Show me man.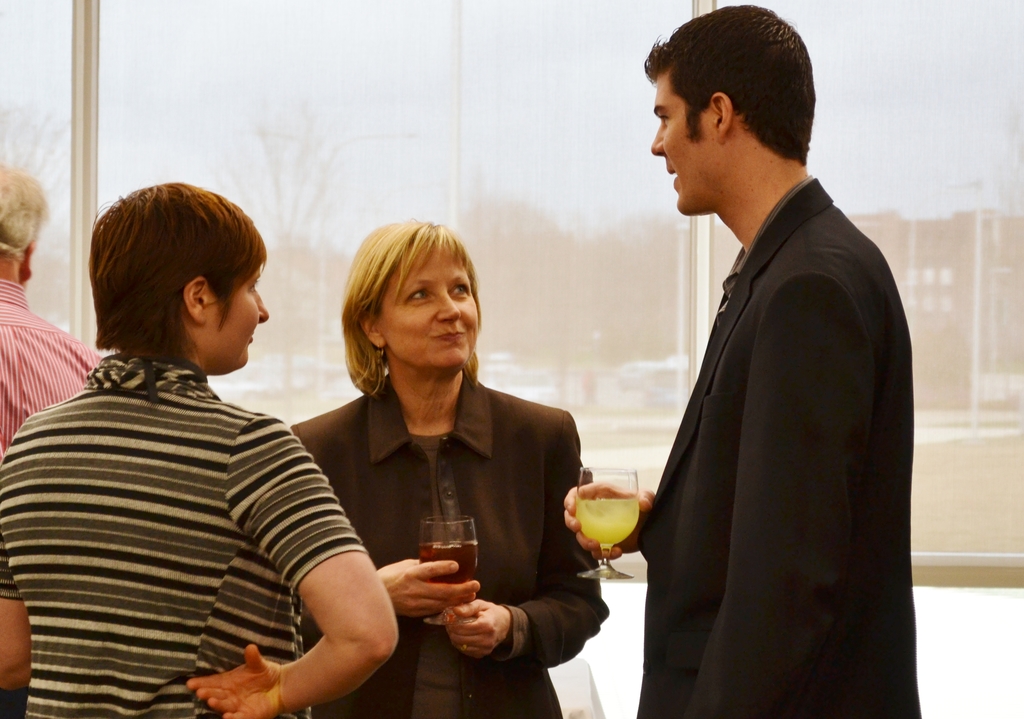
man is here: bbox=(594, 8, 927, 718).
